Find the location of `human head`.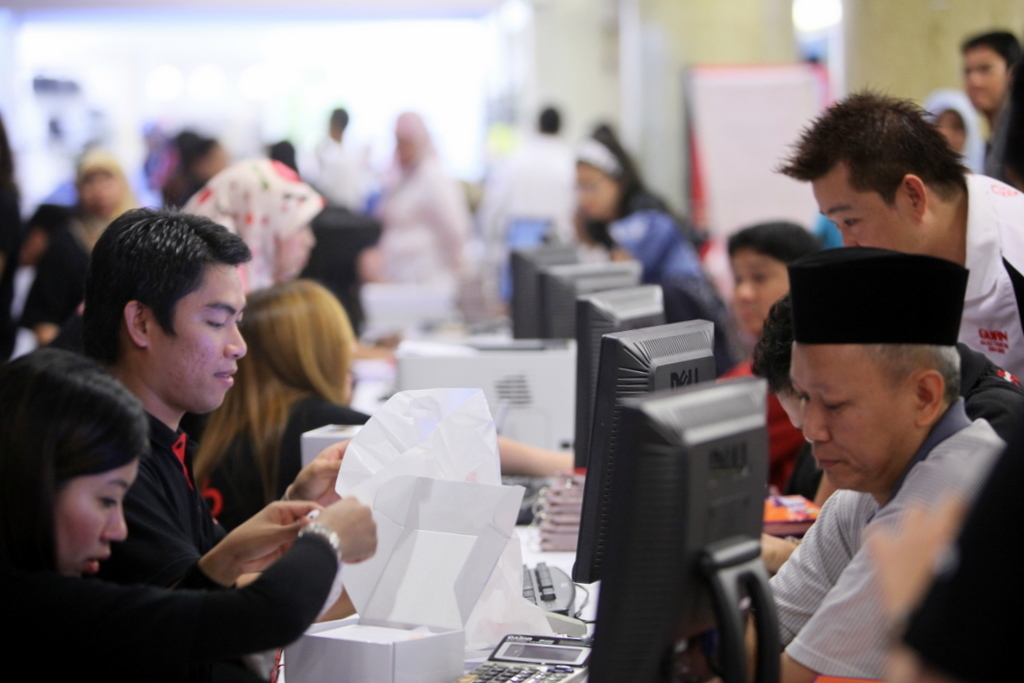
Location: (929, 105, 965, 157).
